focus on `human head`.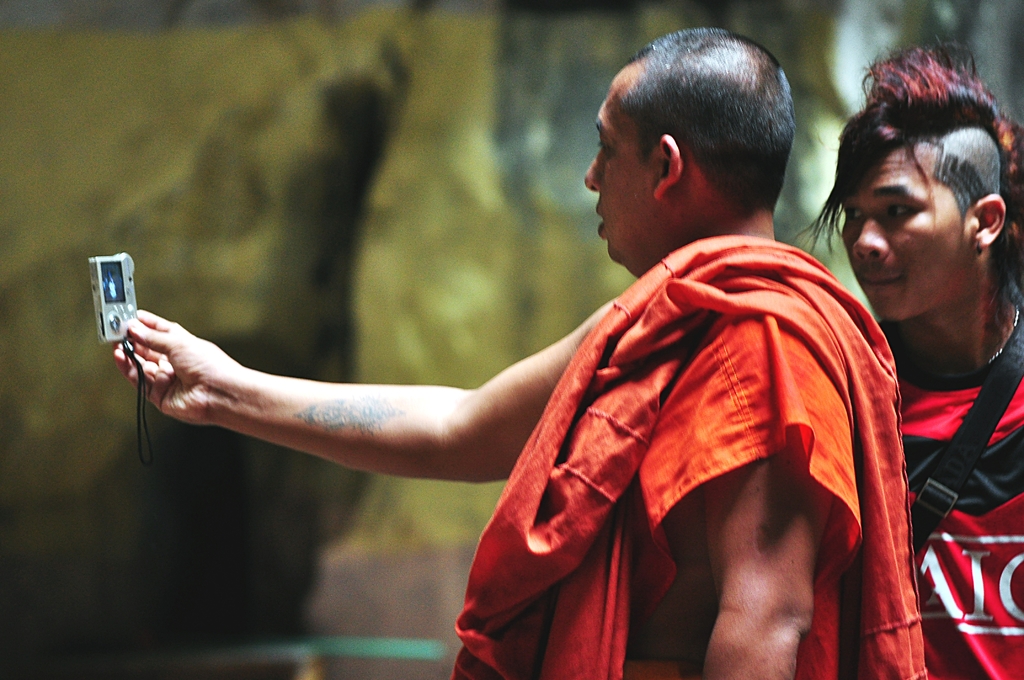
Focused at bbox(590, 30, 812, 268).
